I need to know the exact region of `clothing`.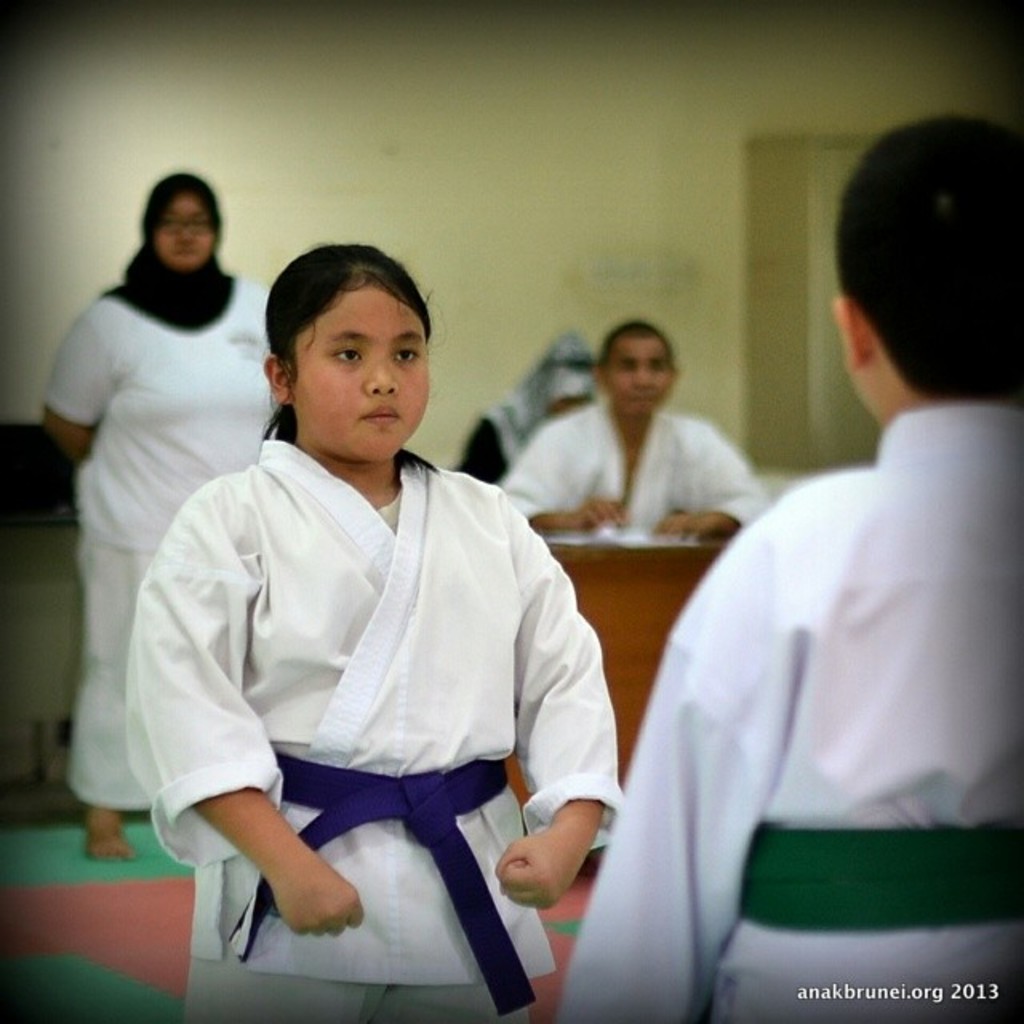
Region: (left=37, top=266, right=262, bottom=811).
